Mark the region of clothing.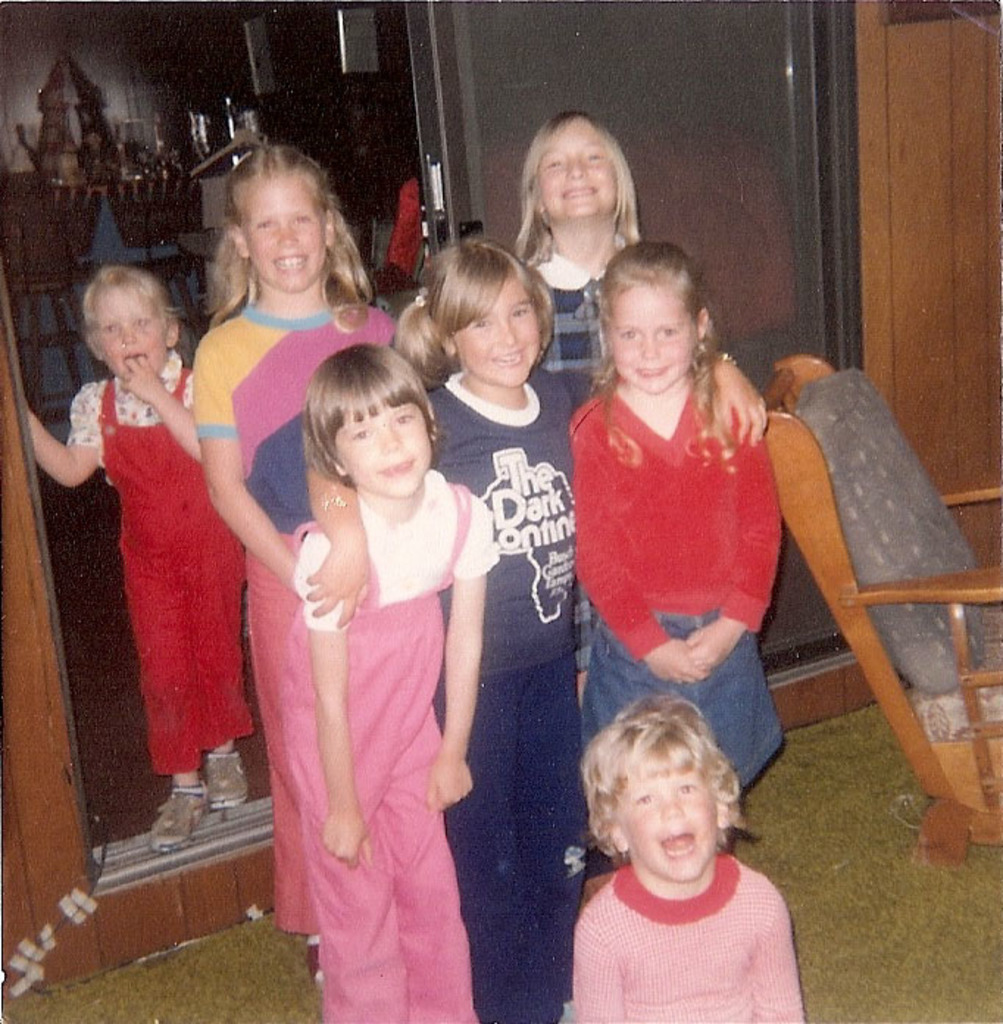
Region: <box>191,294,418,924</box>.
